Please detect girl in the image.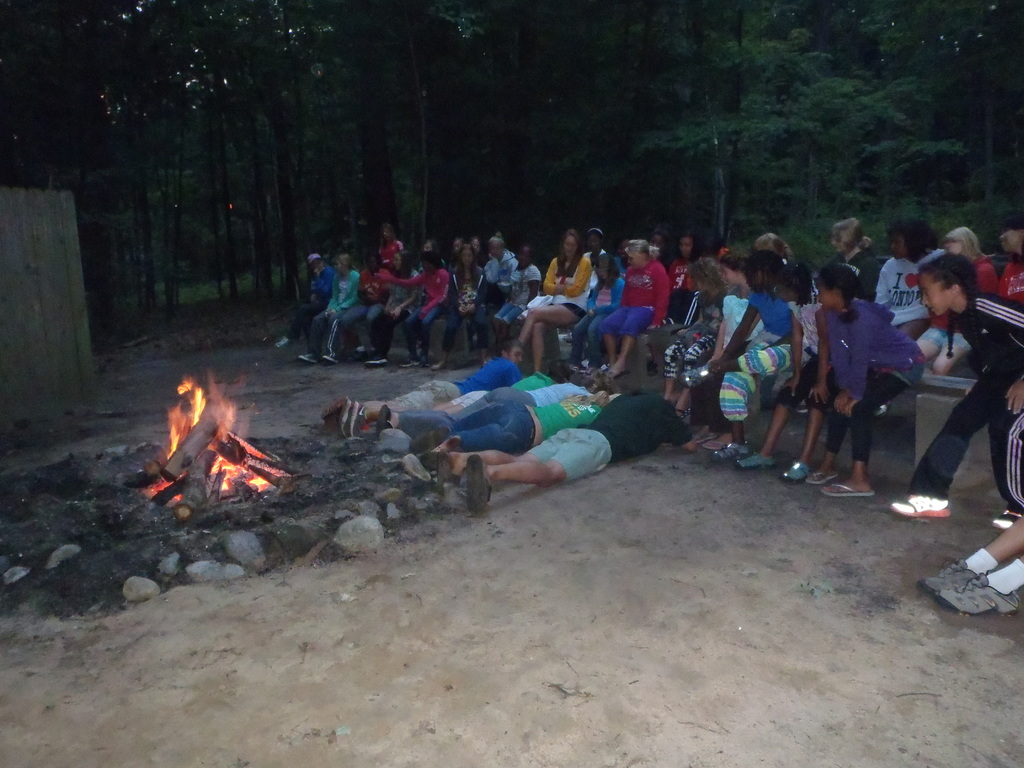
x1=918 y1=253 x2=1023 y2=529.
